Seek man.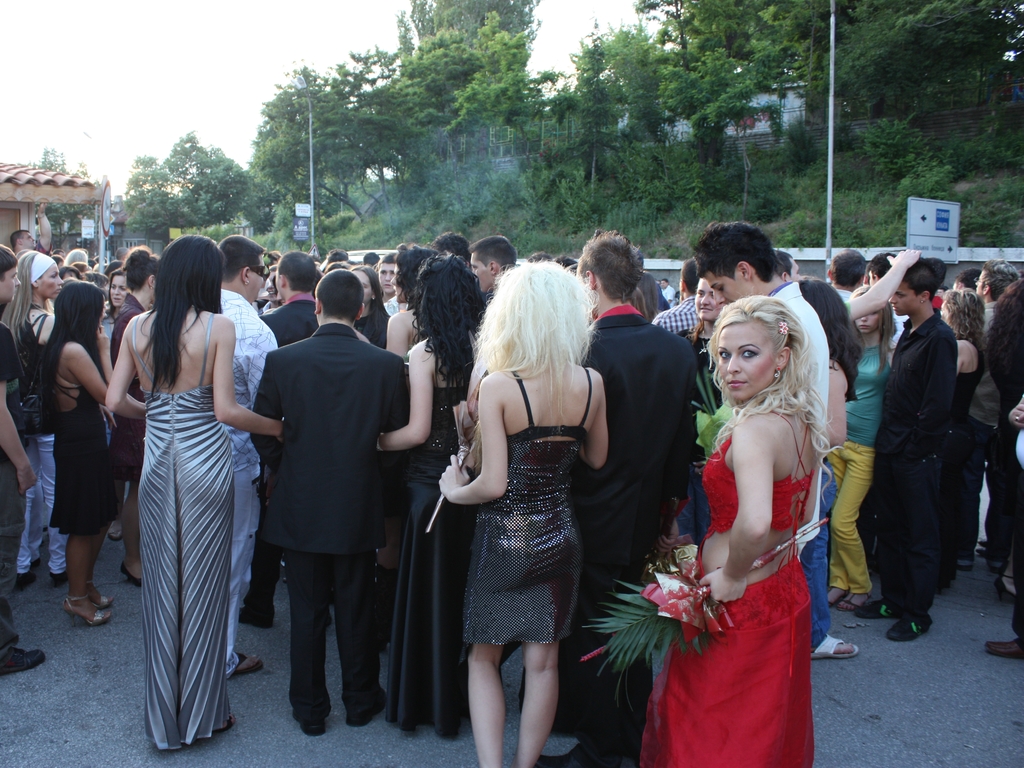
box(958, 253, 1023, 571).
